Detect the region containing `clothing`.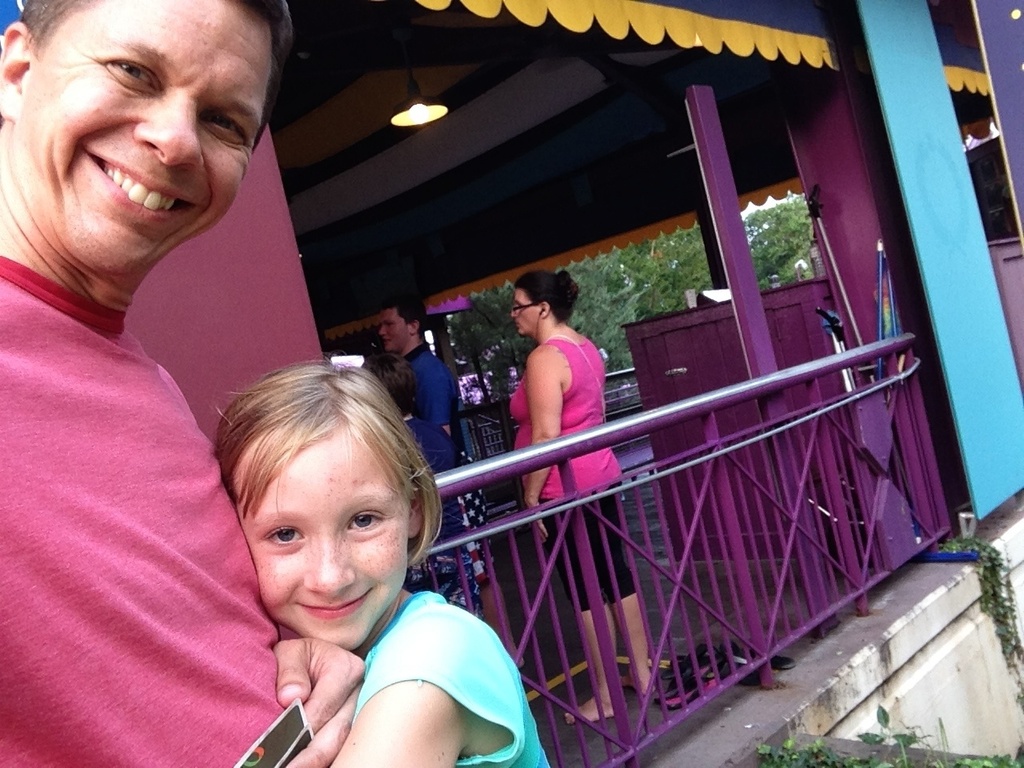
[538, 486, 640, 608].
